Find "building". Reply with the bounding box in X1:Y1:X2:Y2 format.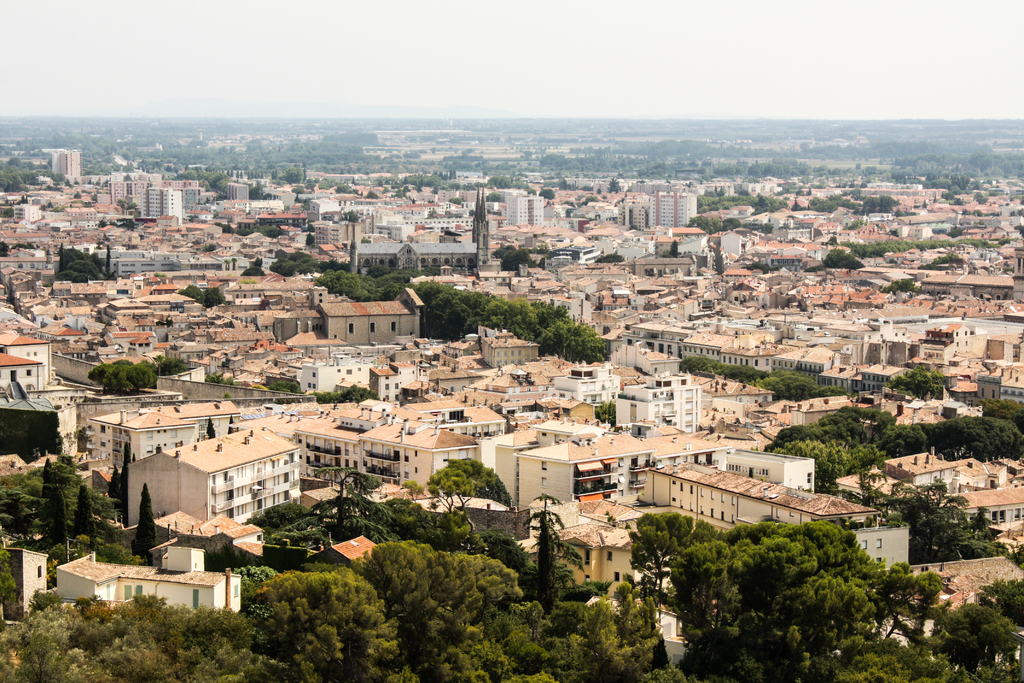
358:418:479:494.
